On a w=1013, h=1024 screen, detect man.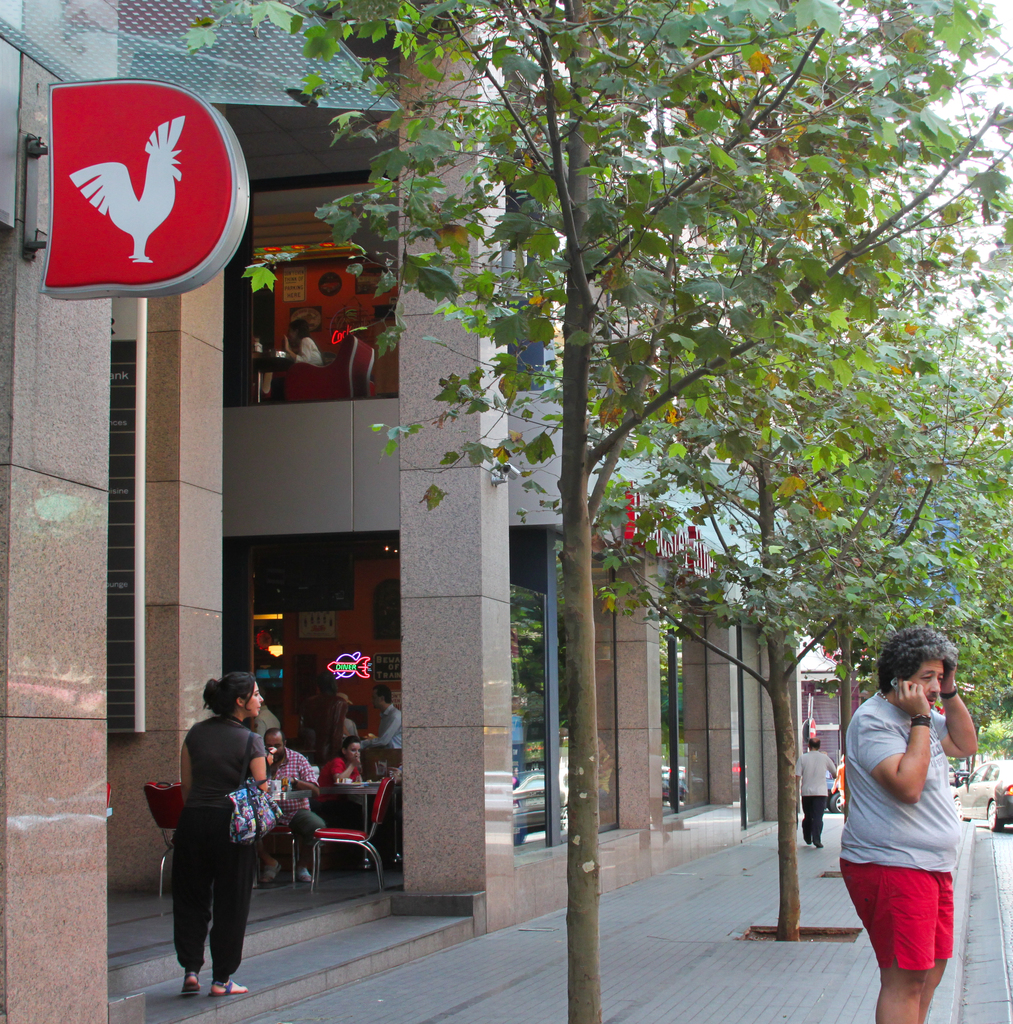
253,724,325,889.
